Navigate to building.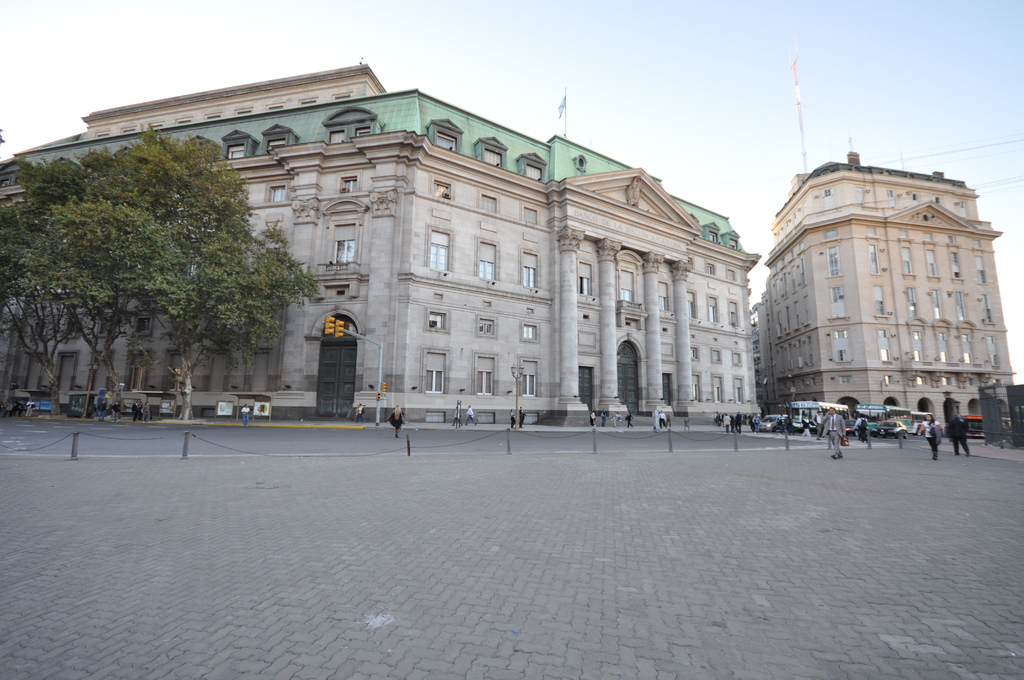
Navigation target: <box>0,58,757,434</box>.
